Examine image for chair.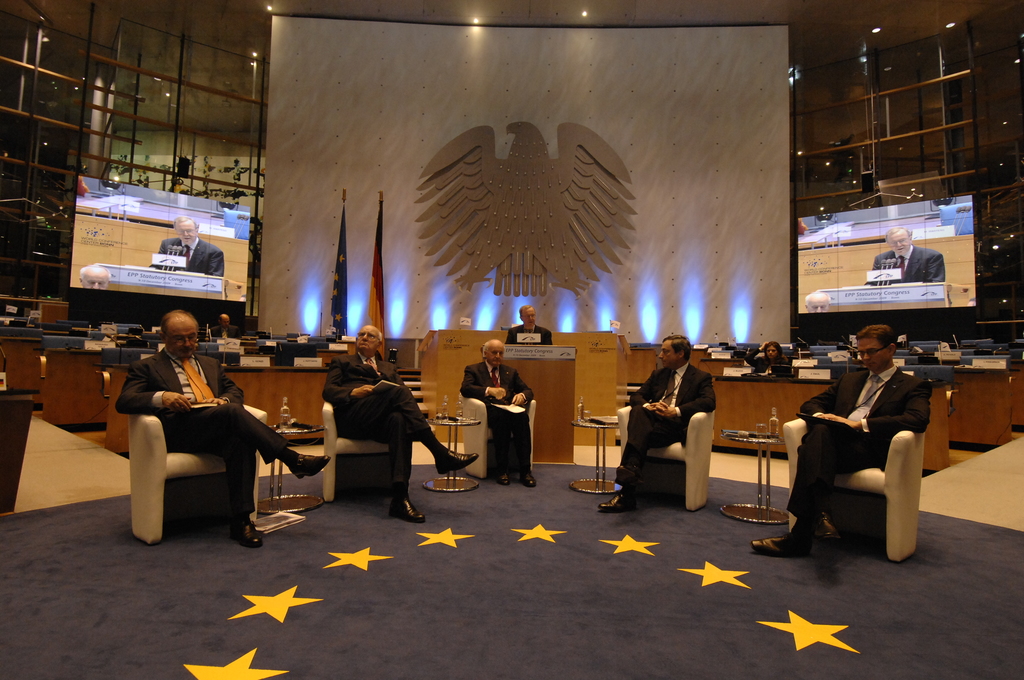
Examination result: rect(780, 419, 929, 558).
